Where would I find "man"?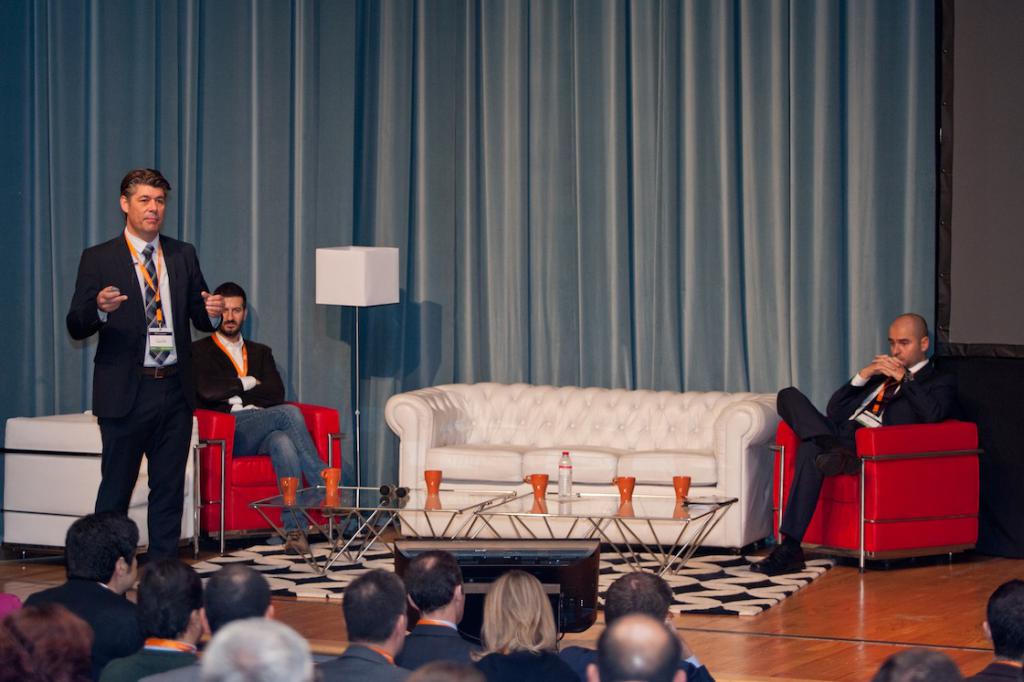
At BBox(194, 565, 280, 636).
